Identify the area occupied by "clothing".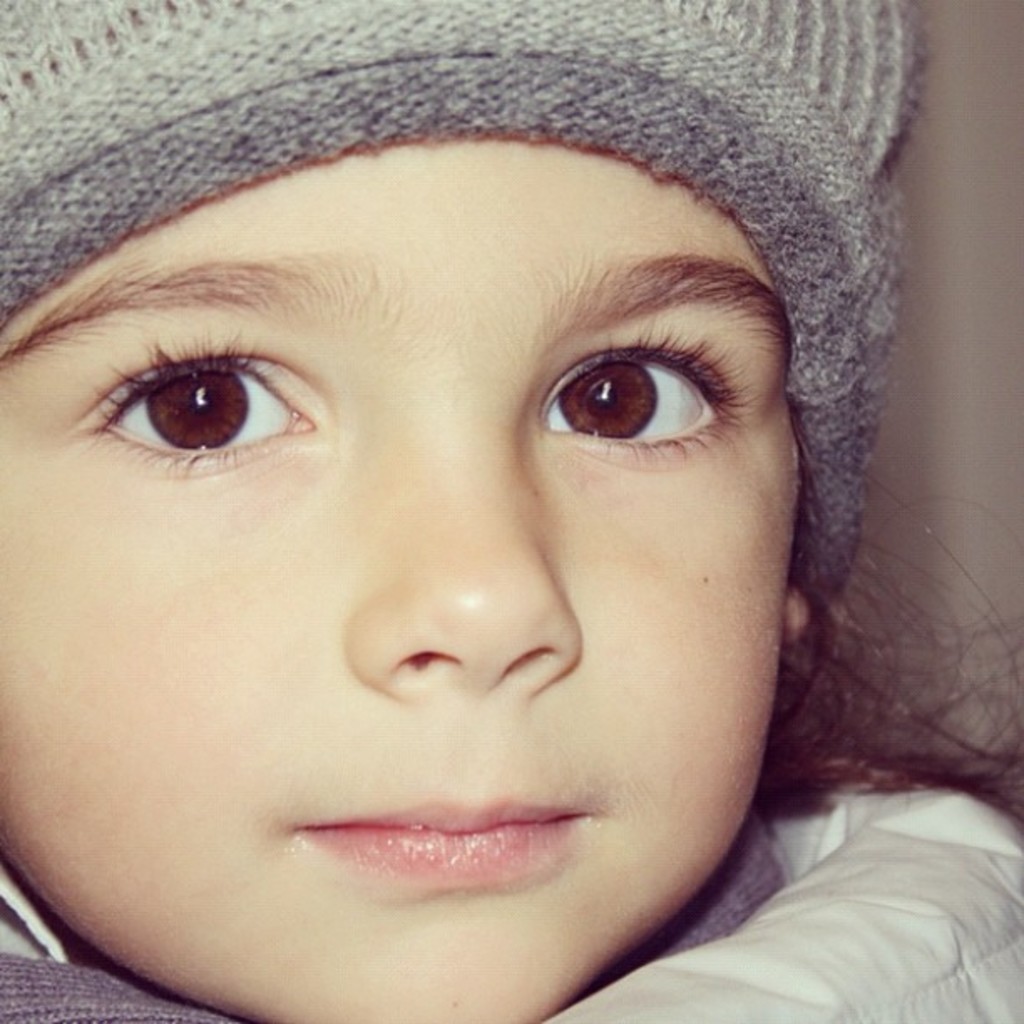
Area: box=[7, 775, 1022, 1022].
